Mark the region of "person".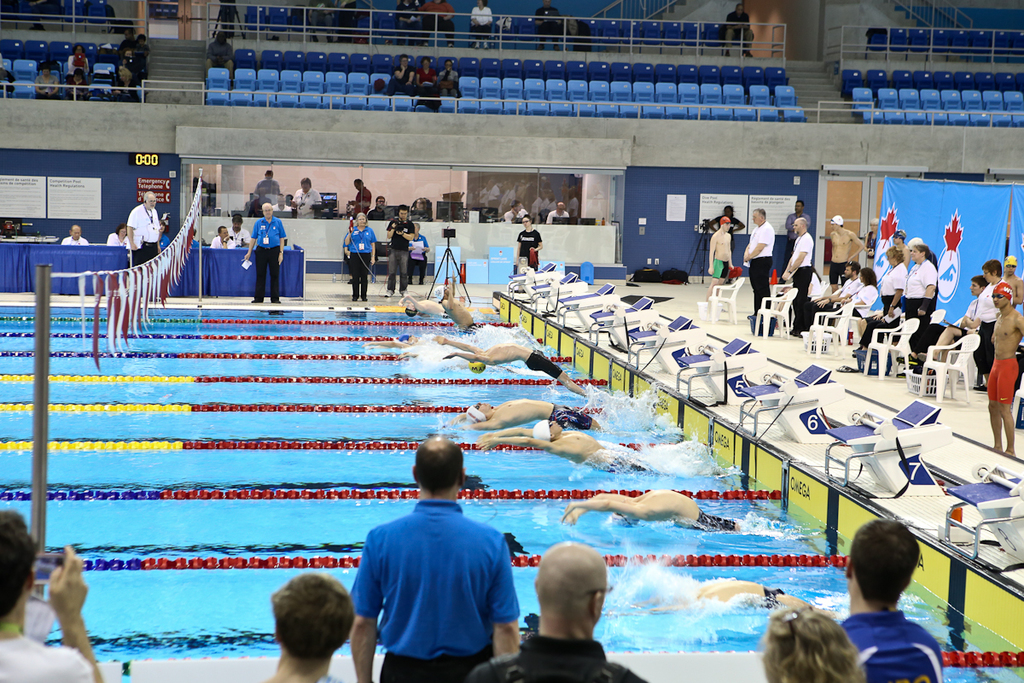
Region: Rect(999, 261, 1023, 308).
